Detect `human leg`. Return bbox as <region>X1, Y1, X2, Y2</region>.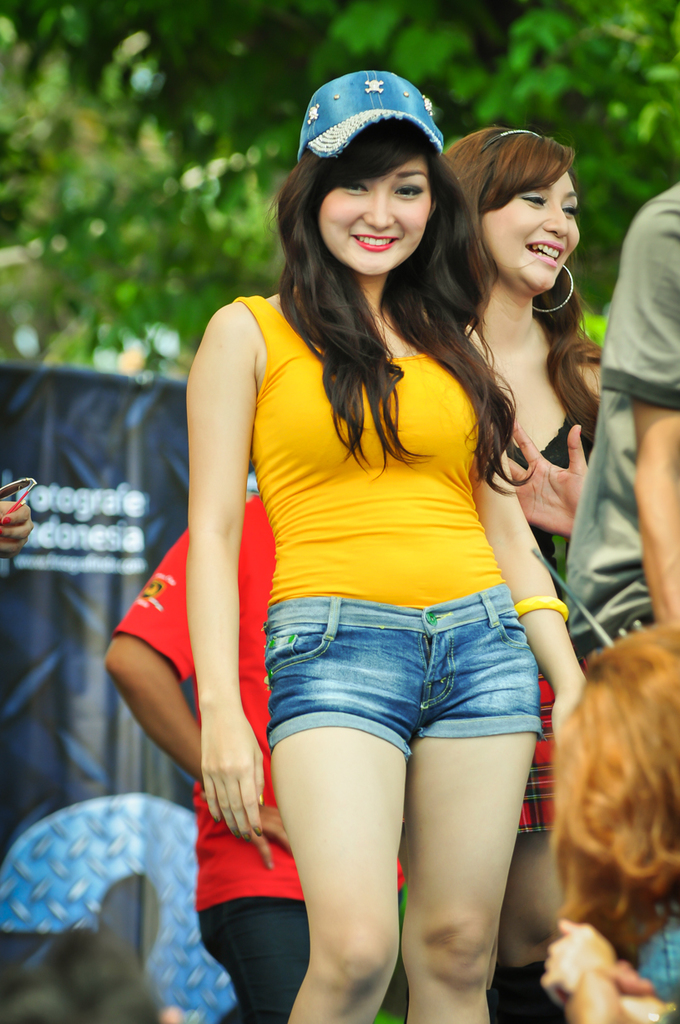
<region>406, 605, 542, 1023</region>.
